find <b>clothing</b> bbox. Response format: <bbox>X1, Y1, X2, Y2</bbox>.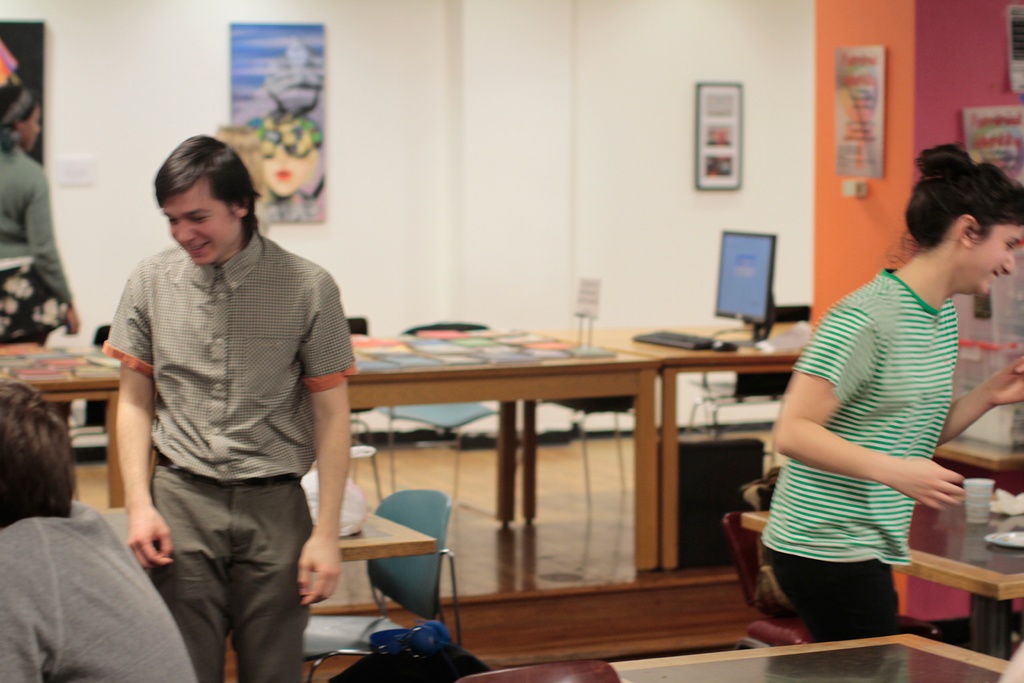
<bbox>777, 238, 982, 620</bbox>.
